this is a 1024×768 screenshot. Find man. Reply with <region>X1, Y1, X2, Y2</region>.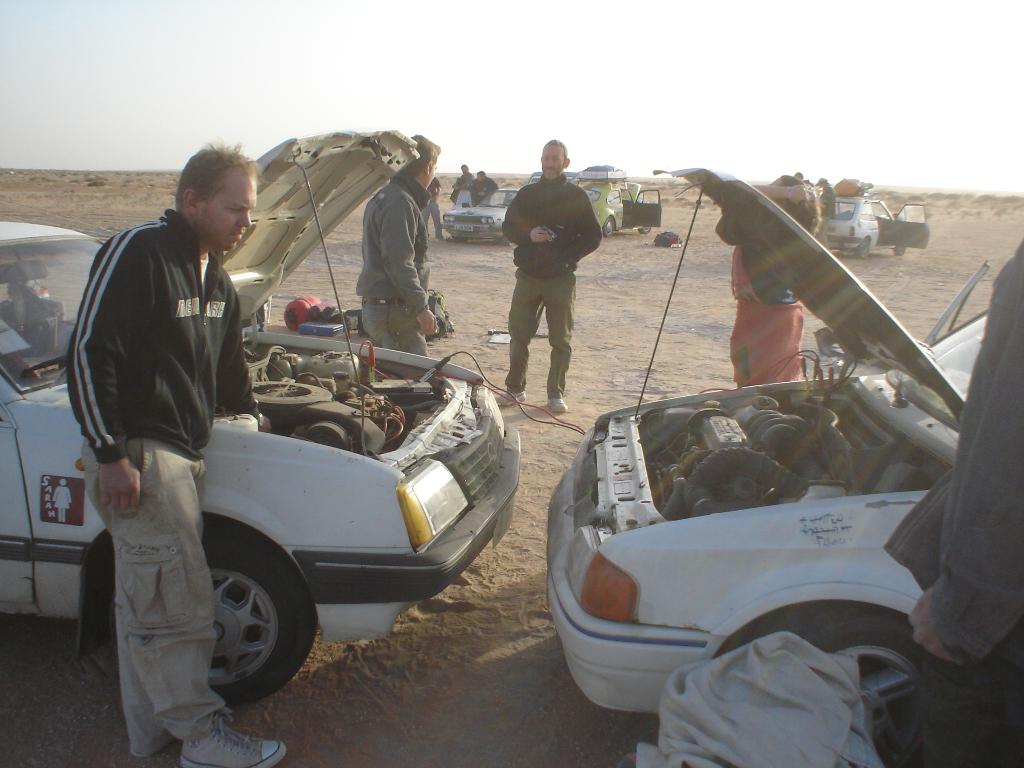
<region>353, 132, 441, 367</region>.
